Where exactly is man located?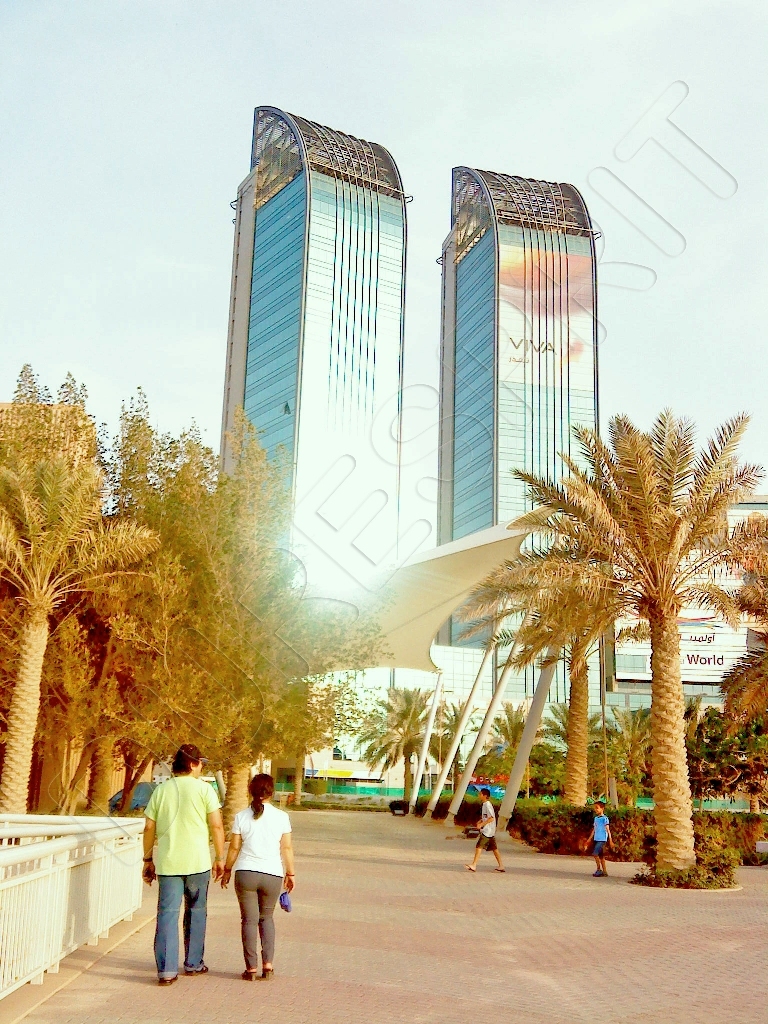
Its bounding box is left=466, top=788, right=506, bottom=882.
